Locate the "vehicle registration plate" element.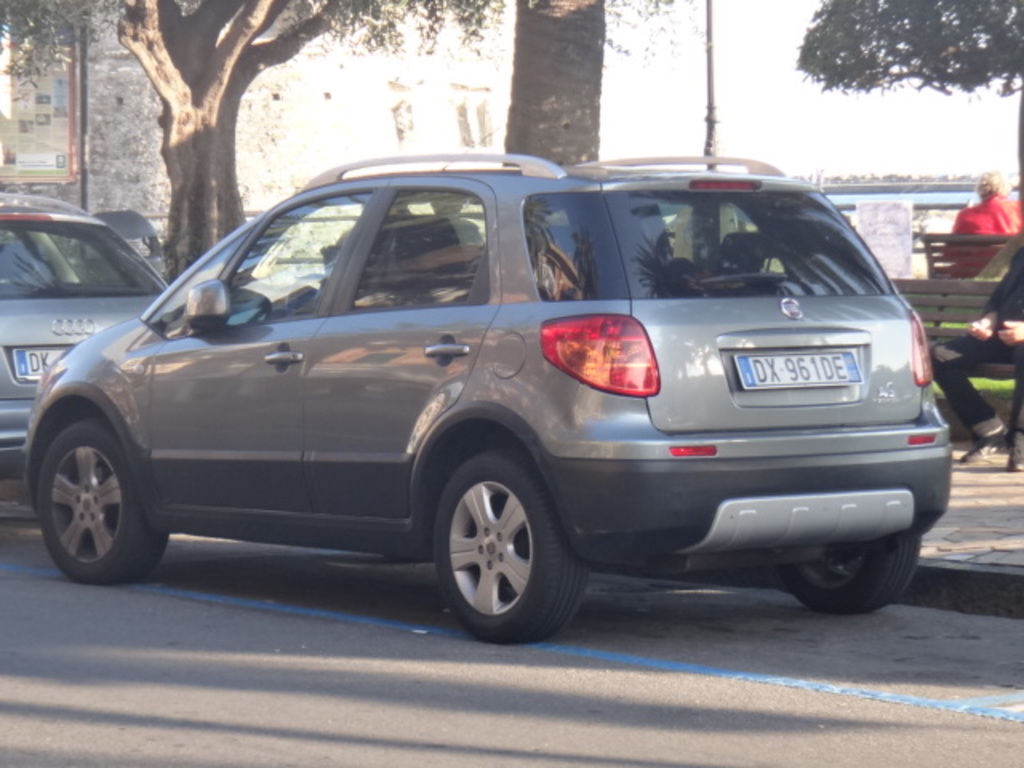
Element bbox: {"x1": 734, "y1": 349, "x2": 854, "y2": 389}.
